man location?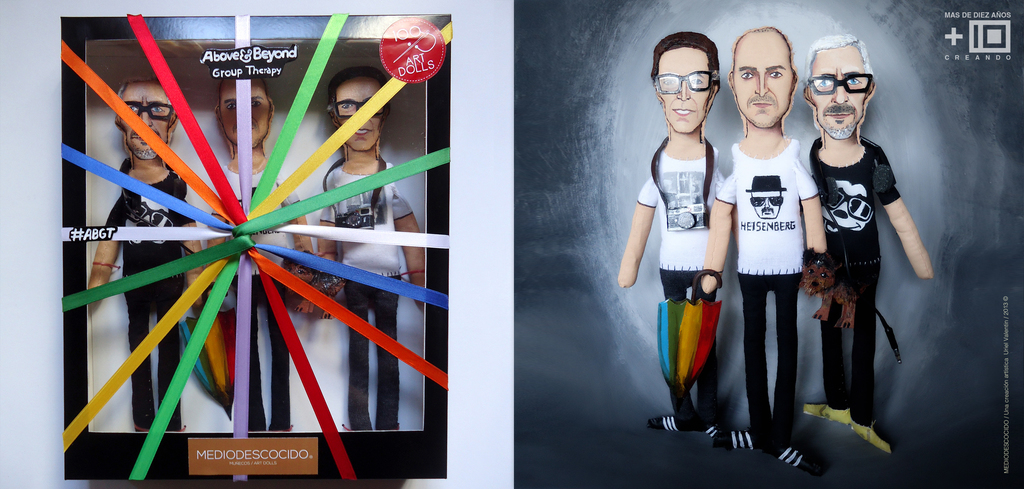
(left=84, top=74, right=210, bottom=435)
